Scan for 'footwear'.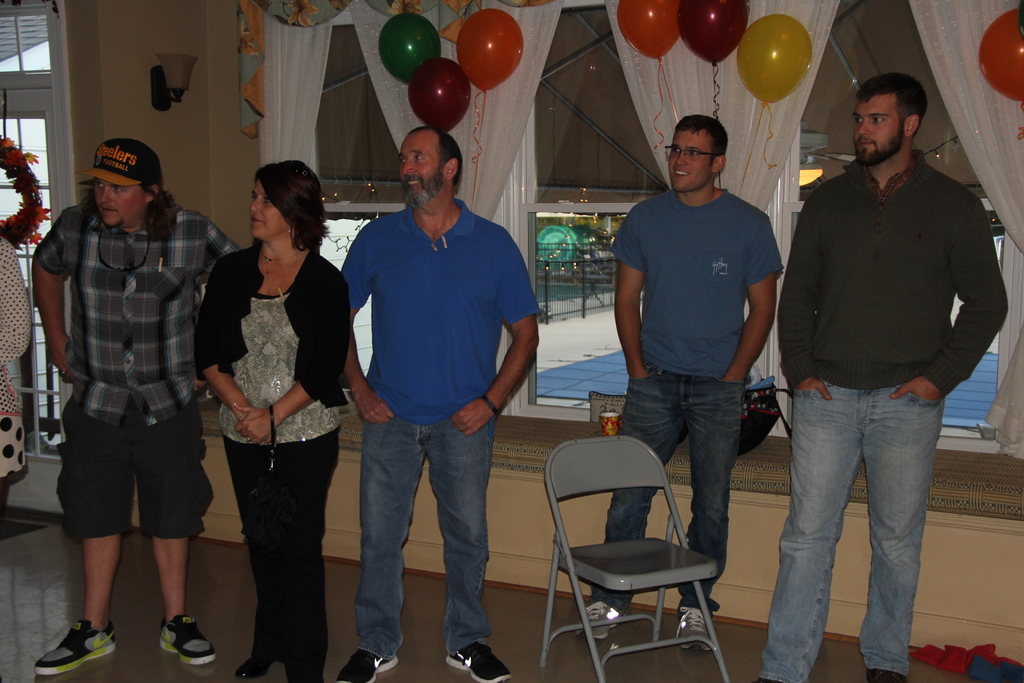
Scan result: x1=866, y1=668, x2=912, y2=682.
